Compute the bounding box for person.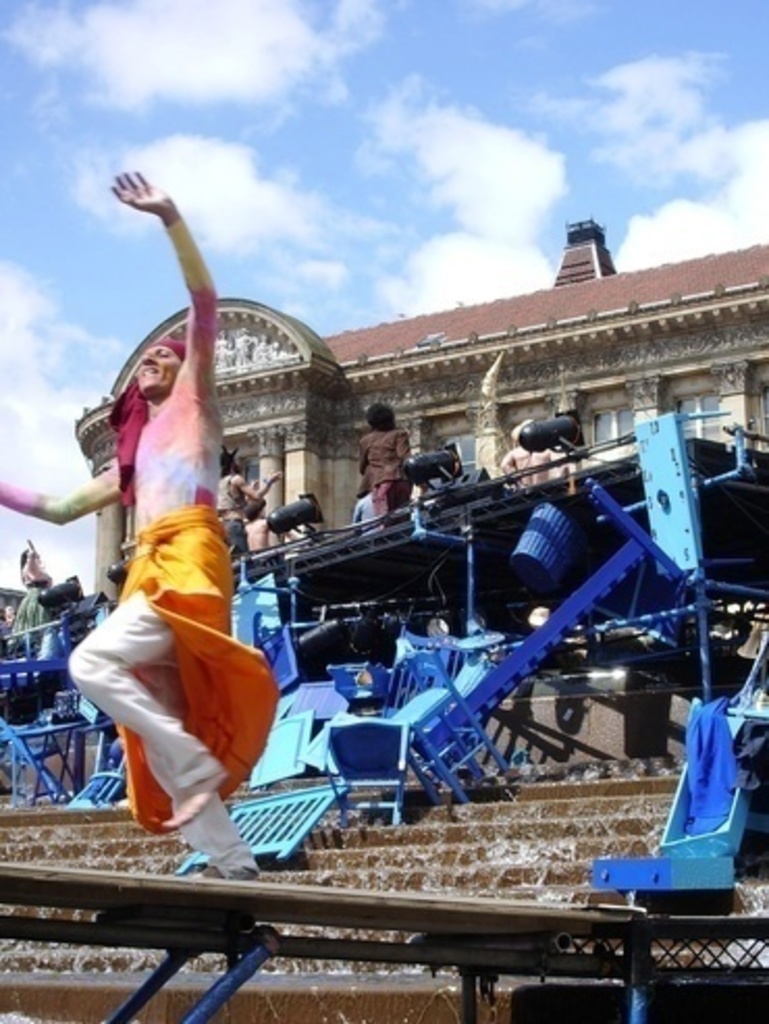
crop(345, 397, 412, 511).
